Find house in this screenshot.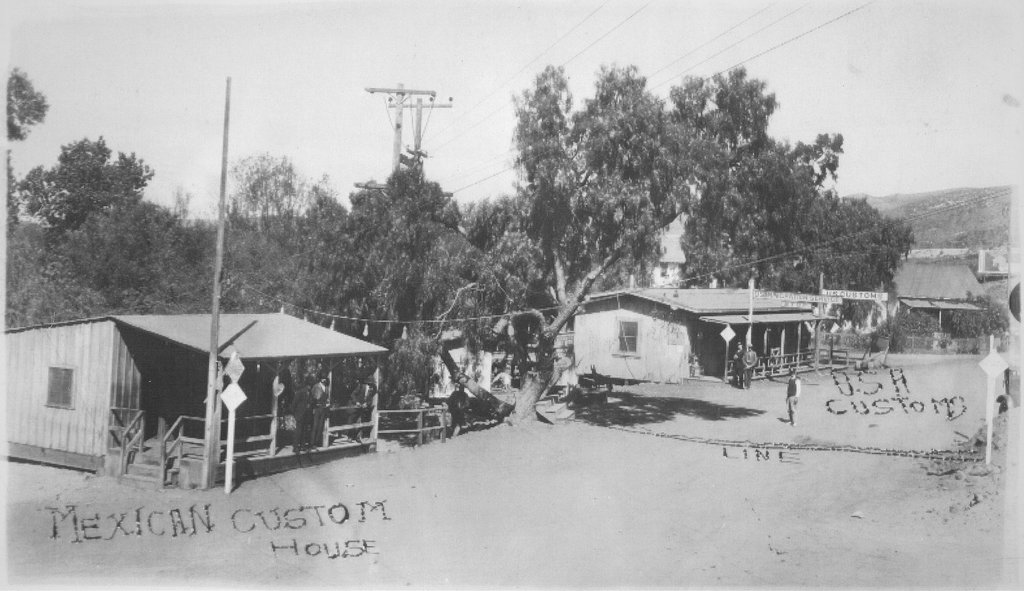
The bounding box for house is [left=571, top=284, right=836, bottom=385].
